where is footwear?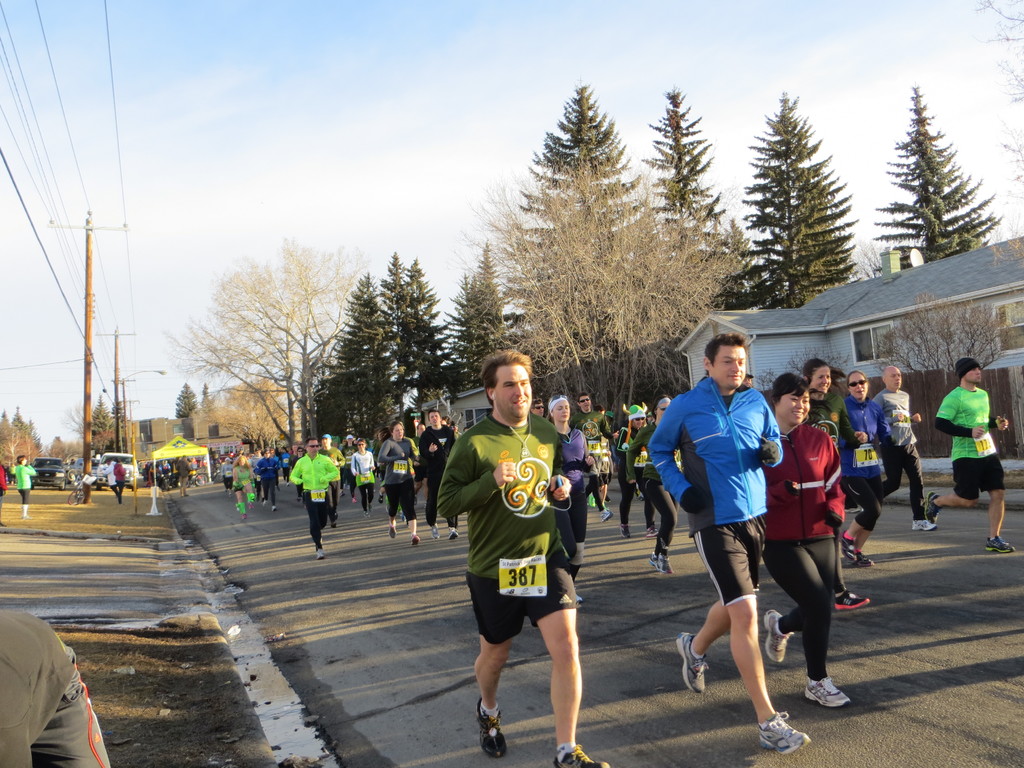
(x1=432, y1=524, x2=442, y2=540).
